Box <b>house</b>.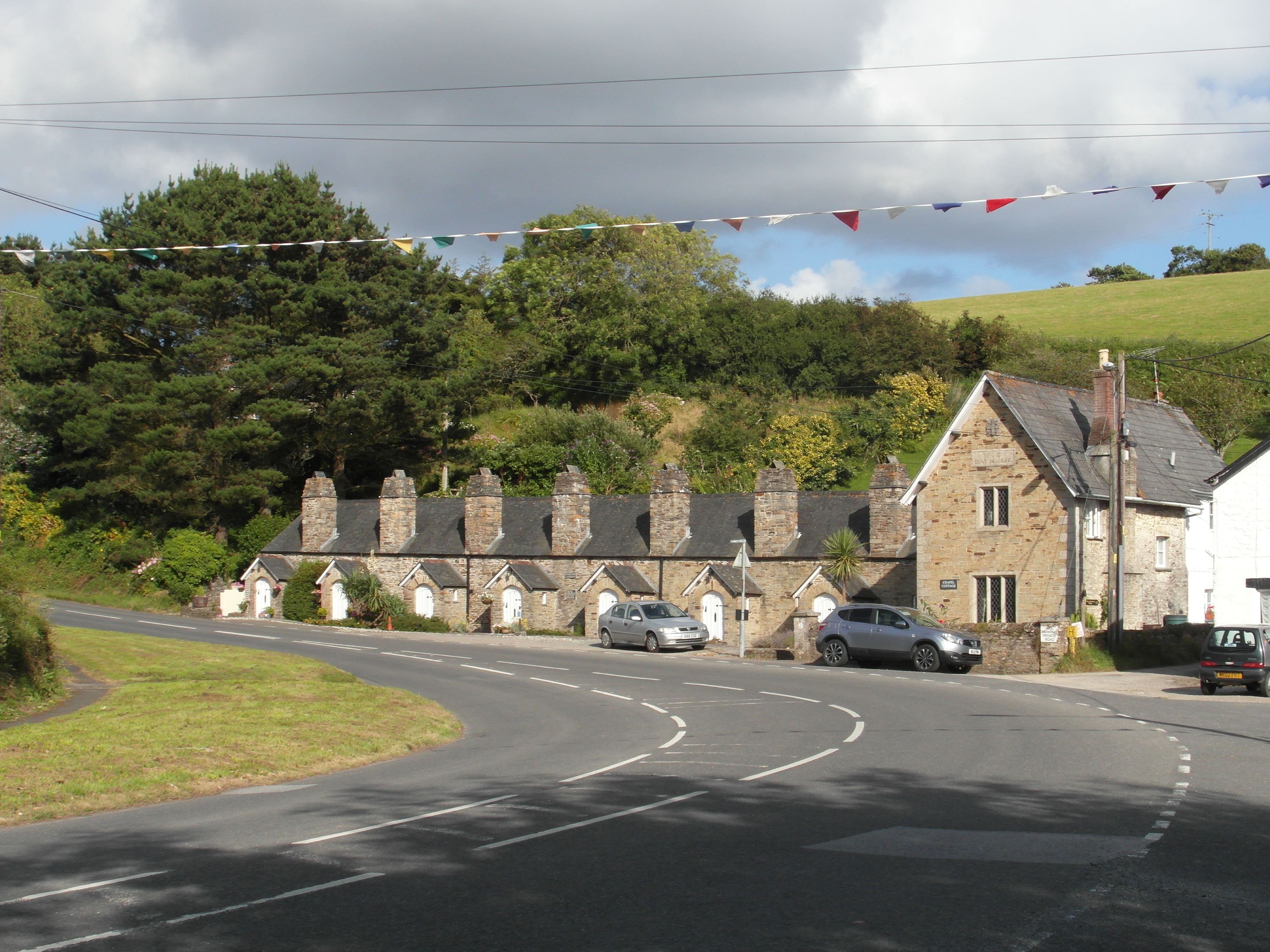
312 127 426 221.
